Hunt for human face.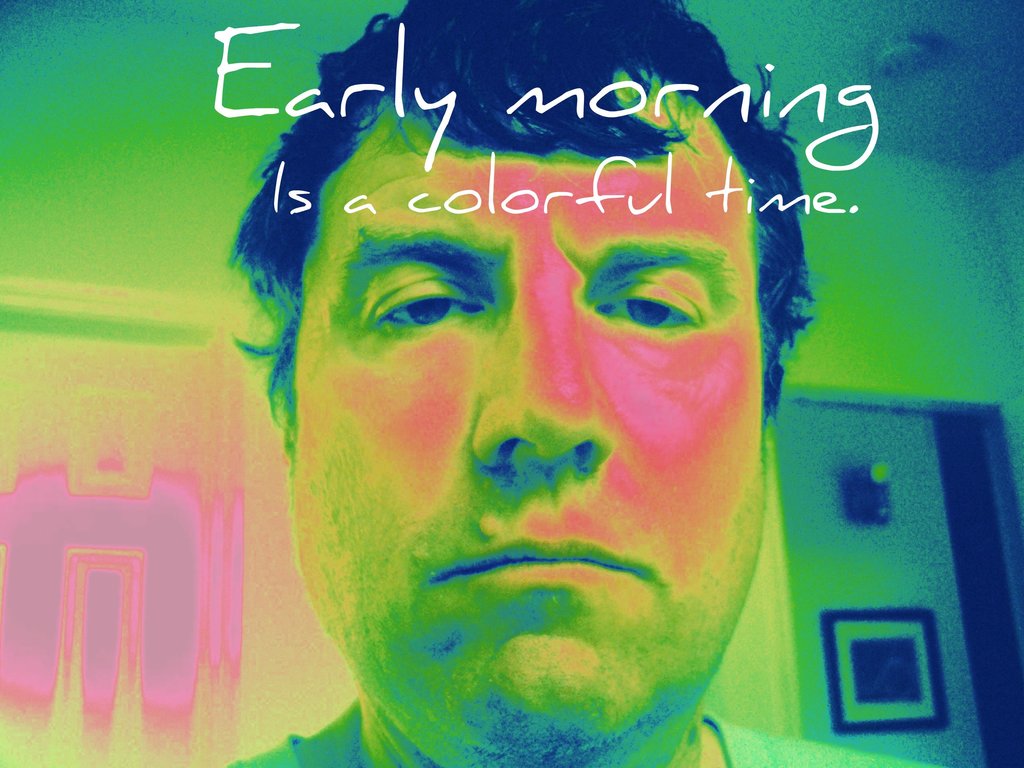
Hunted down at (282, 56, 768, 767).
